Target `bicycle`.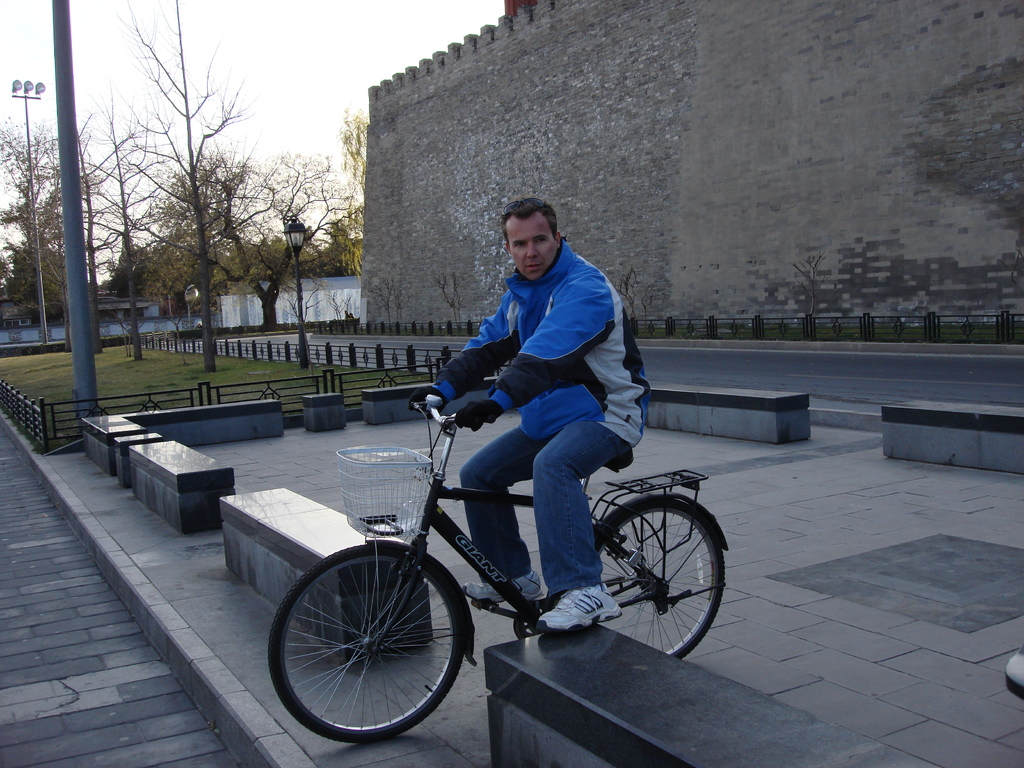
Target region: {"left": 264, "top": 387, "right": 718, "bottom": 717}.
